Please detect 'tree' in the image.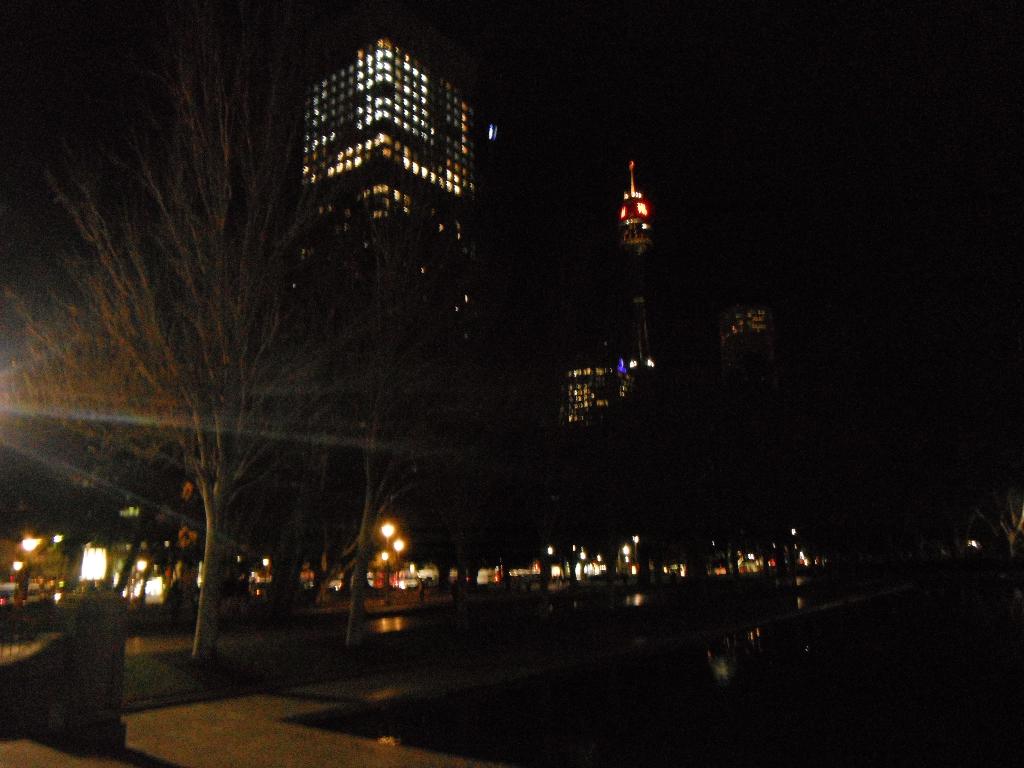
<region>9, 86, 394, 673</region>.
